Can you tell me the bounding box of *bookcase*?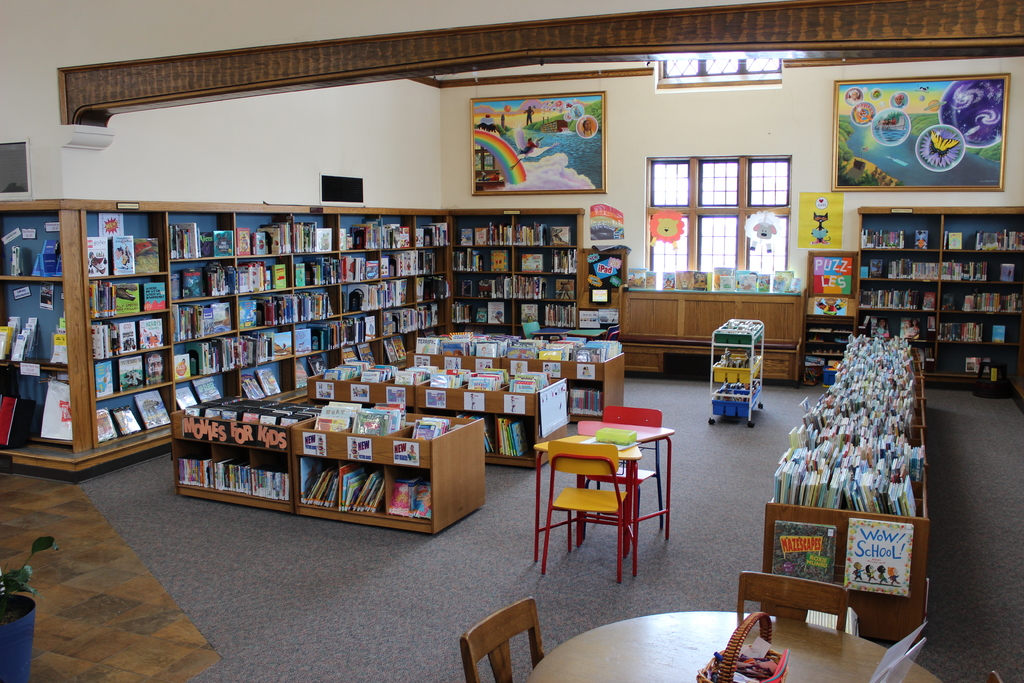
region(168, 393, 483, 539).
